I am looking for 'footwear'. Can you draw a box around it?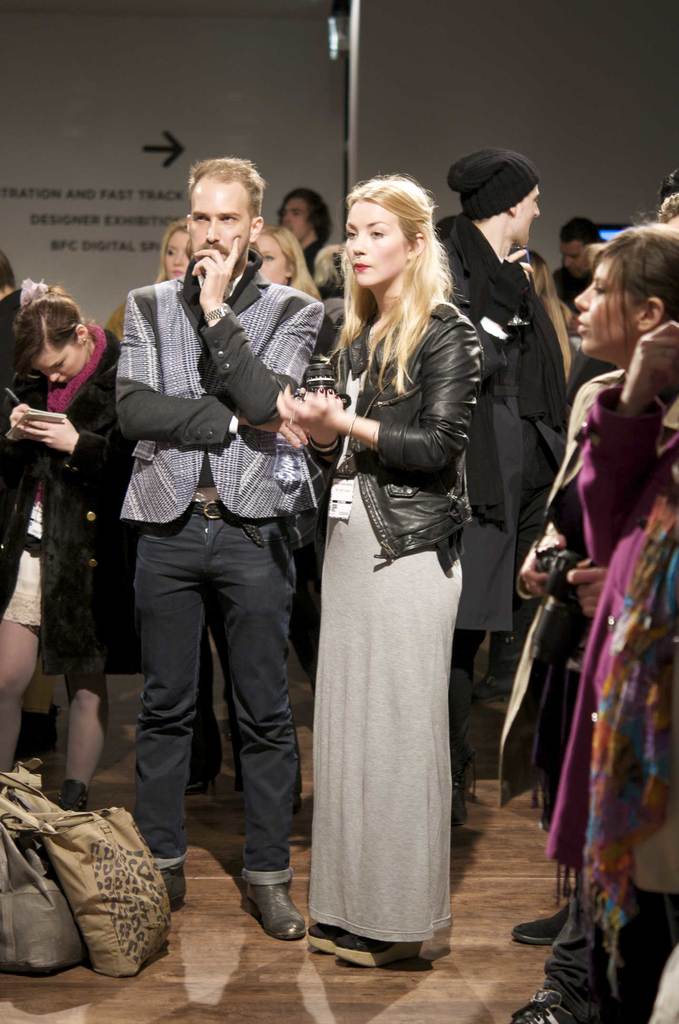
Sure, the bounding box is [160, 854, 192, 908].
